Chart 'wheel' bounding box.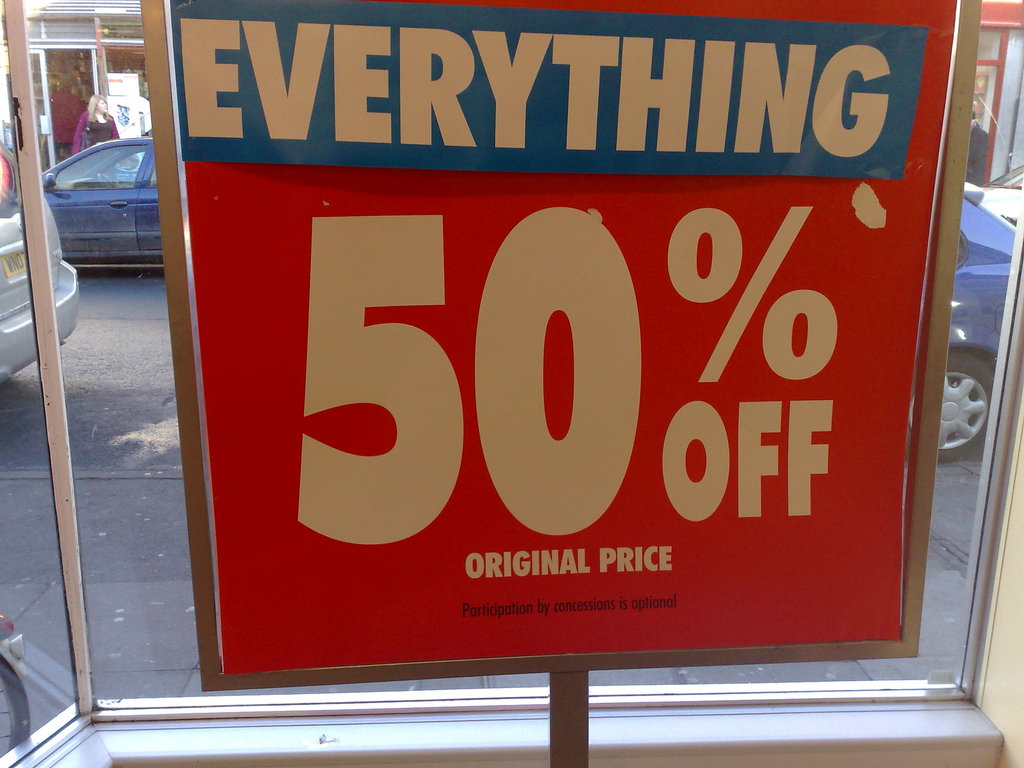
Charted: {"left": 0, "top": 659, "right": 30, "bottom": 758}.
